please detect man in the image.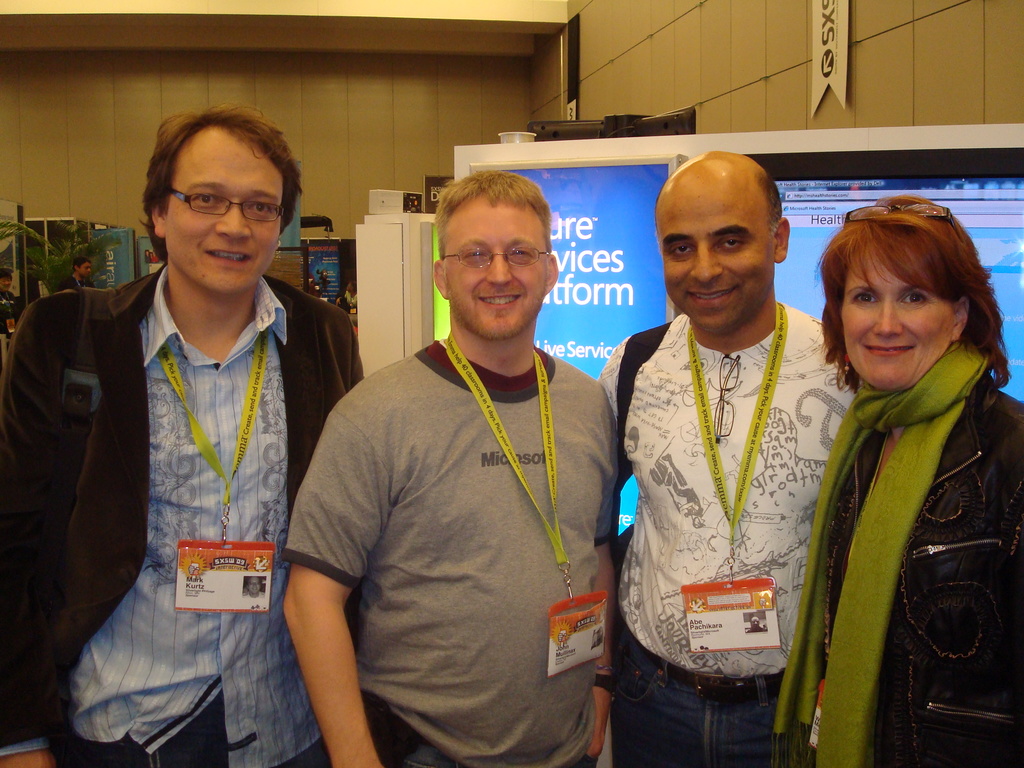
{"left": 282, "top": 170, "right": 636, "bottom": 767}.
